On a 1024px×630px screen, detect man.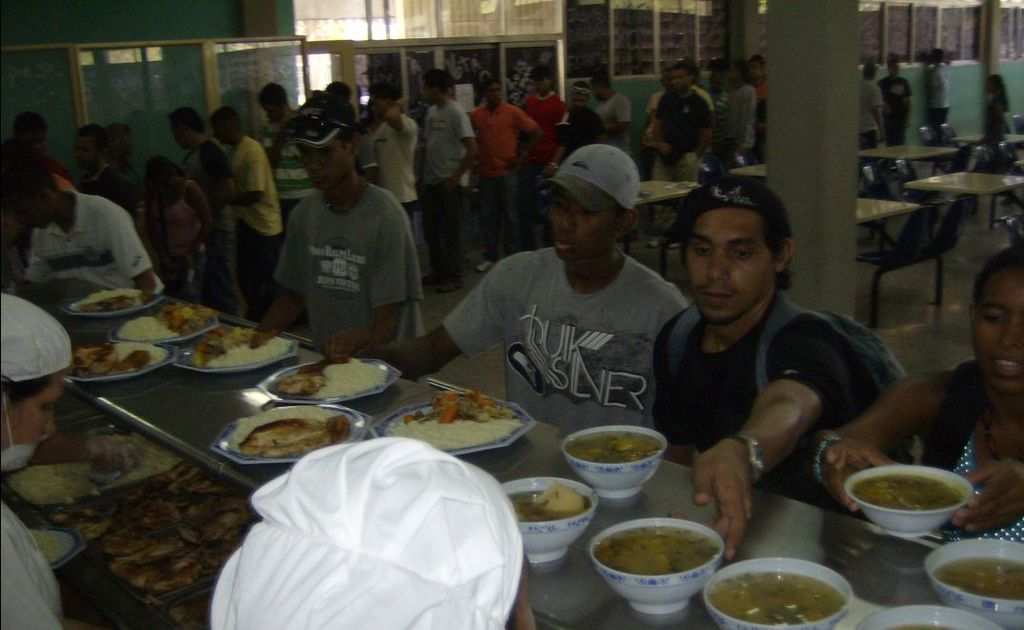
crop(0, 150, 164, 298).
